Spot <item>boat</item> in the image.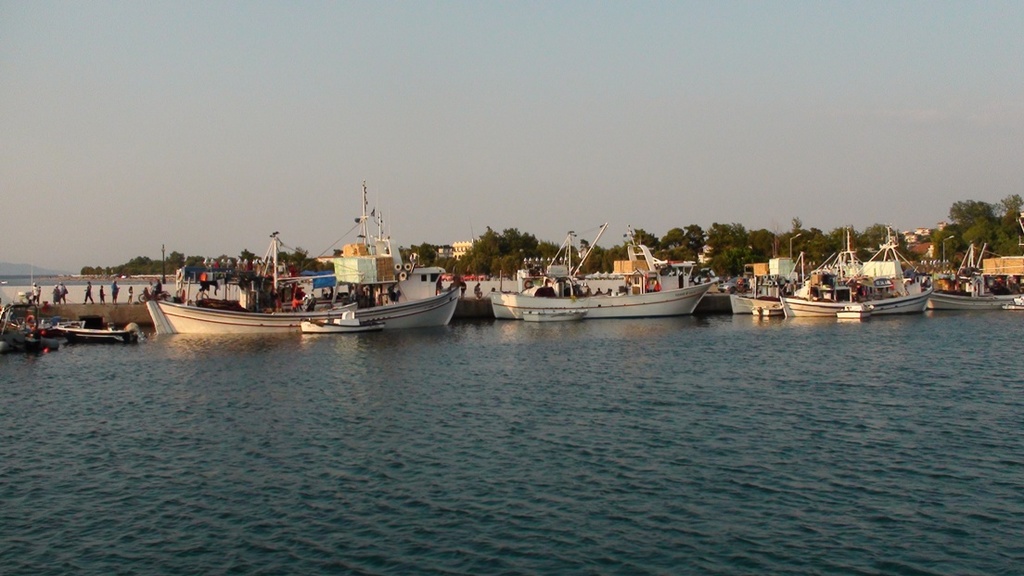
<item>boat</item> found at (x1=781, y1=222, x2=935, y2=318).
